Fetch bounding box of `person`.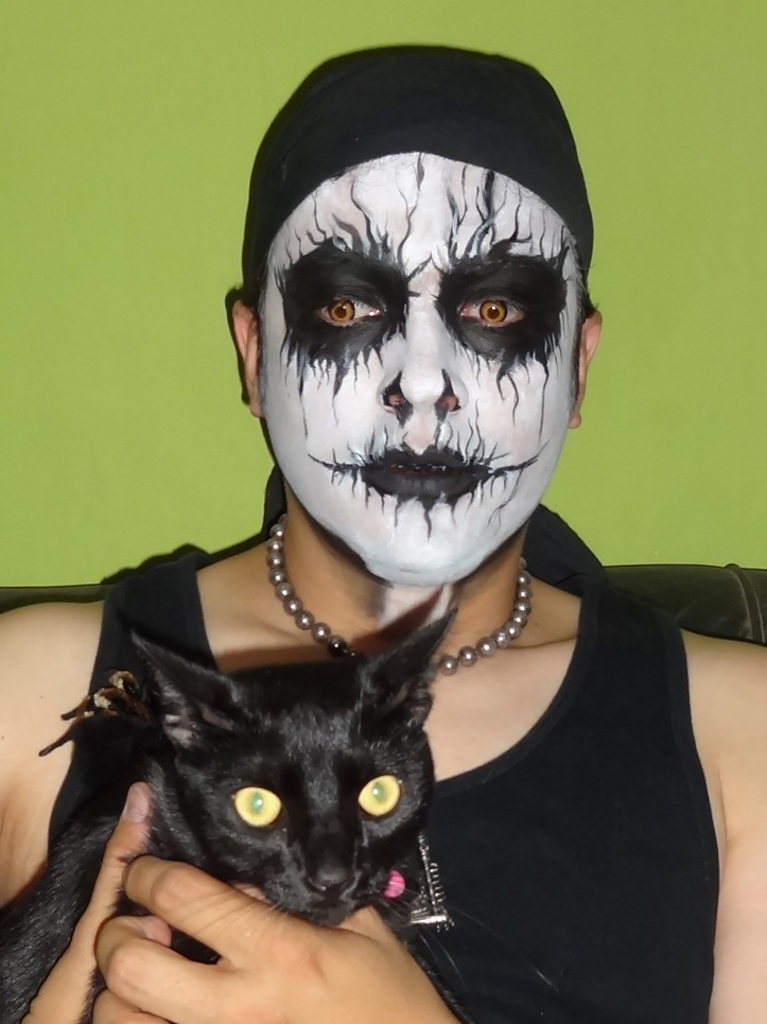
Bbox: rect(0, 39, 766, 1023).
